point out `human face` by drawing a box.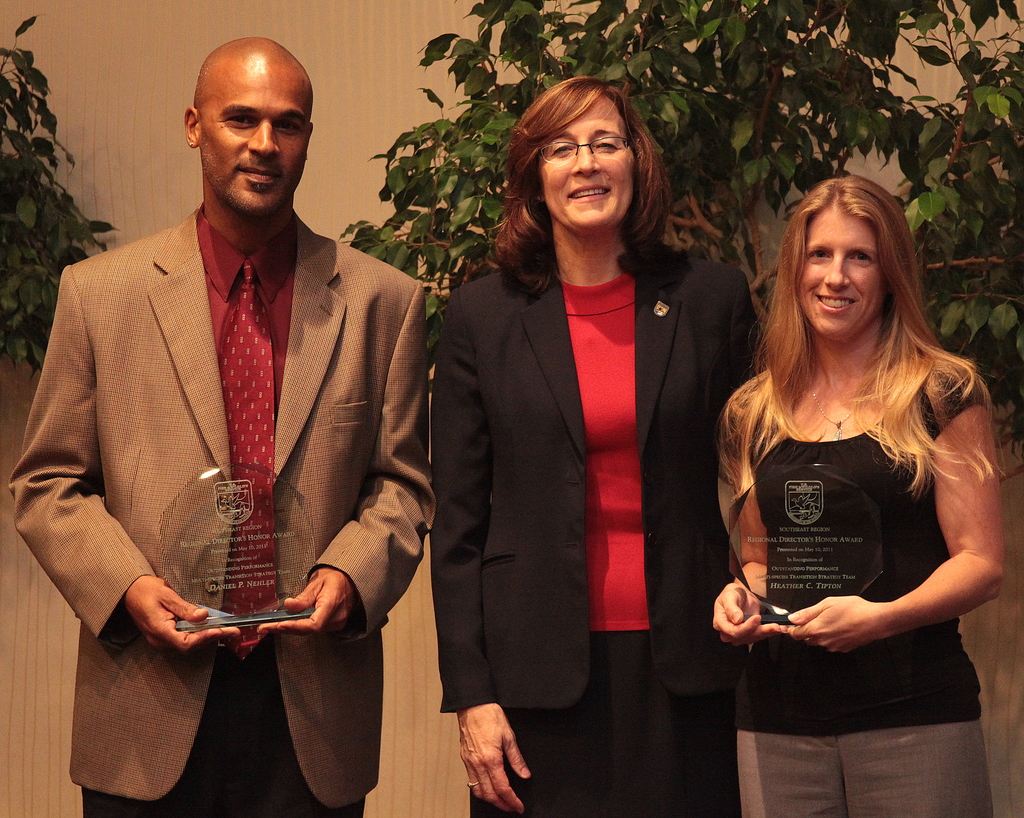
{"left": 193, "top": 69, "right": 308, "bottom": 206}.
